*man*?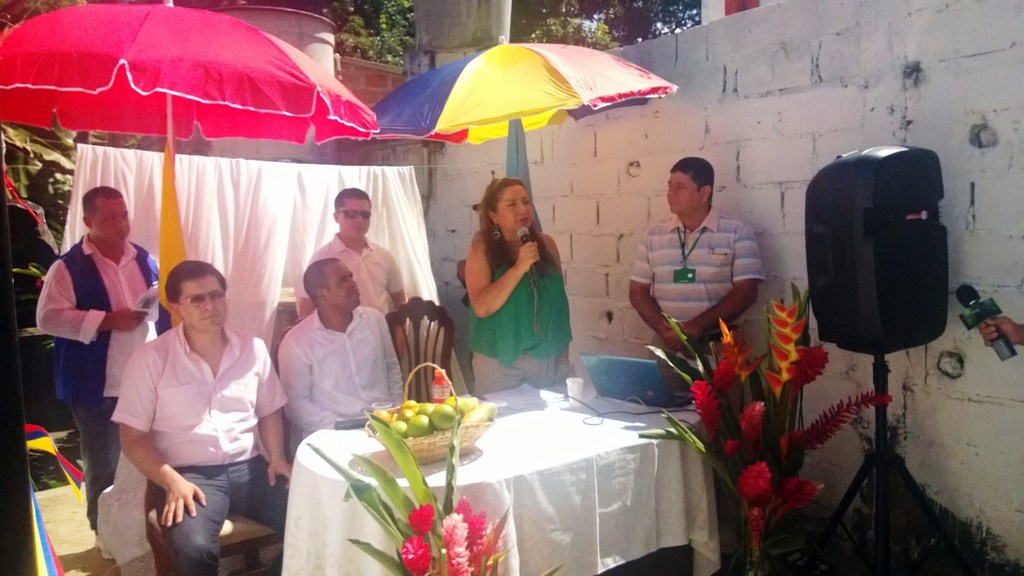
630/155/764/394
